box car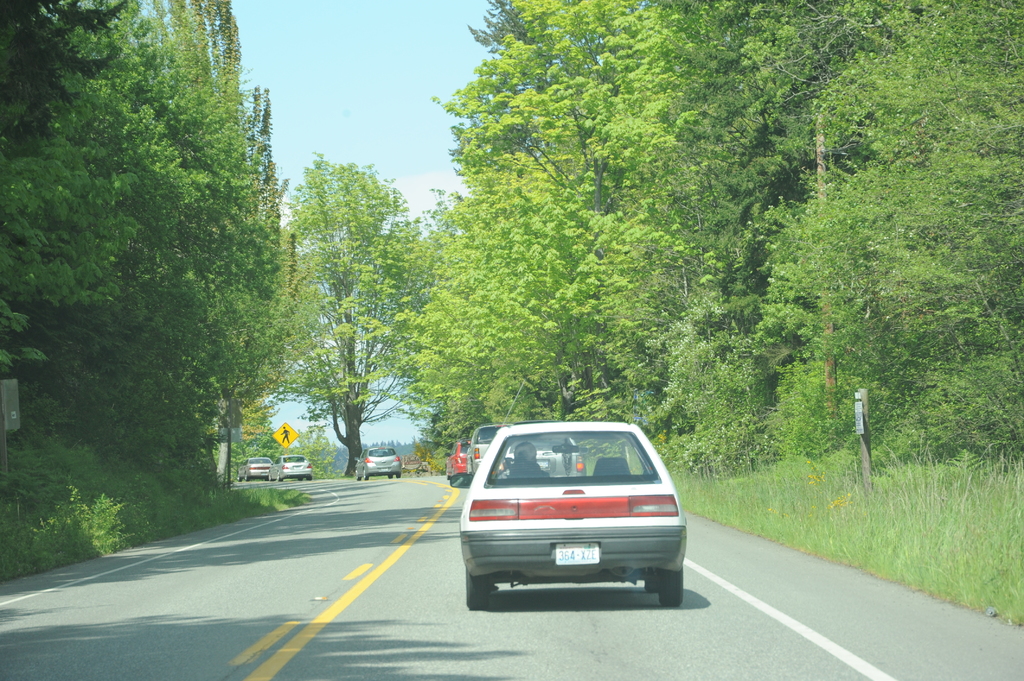
pyautogui.locateOnScreen(467, 420, 508, 470)
